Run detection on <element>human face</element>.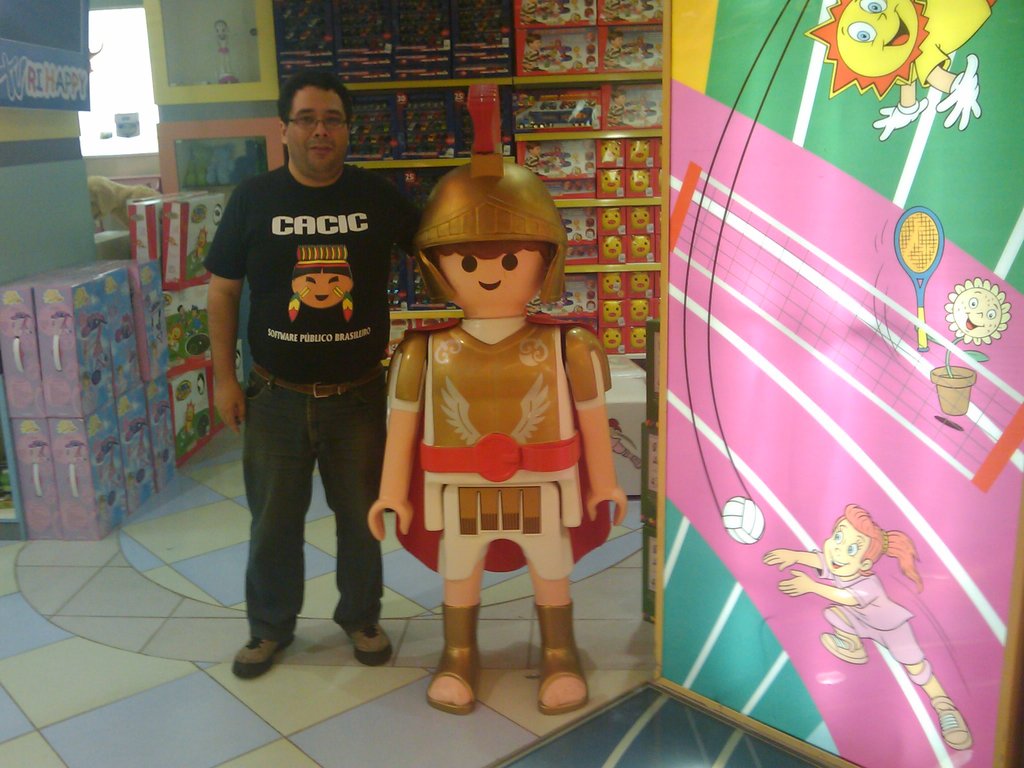
Result: locate(289, 89, 350, 175).
